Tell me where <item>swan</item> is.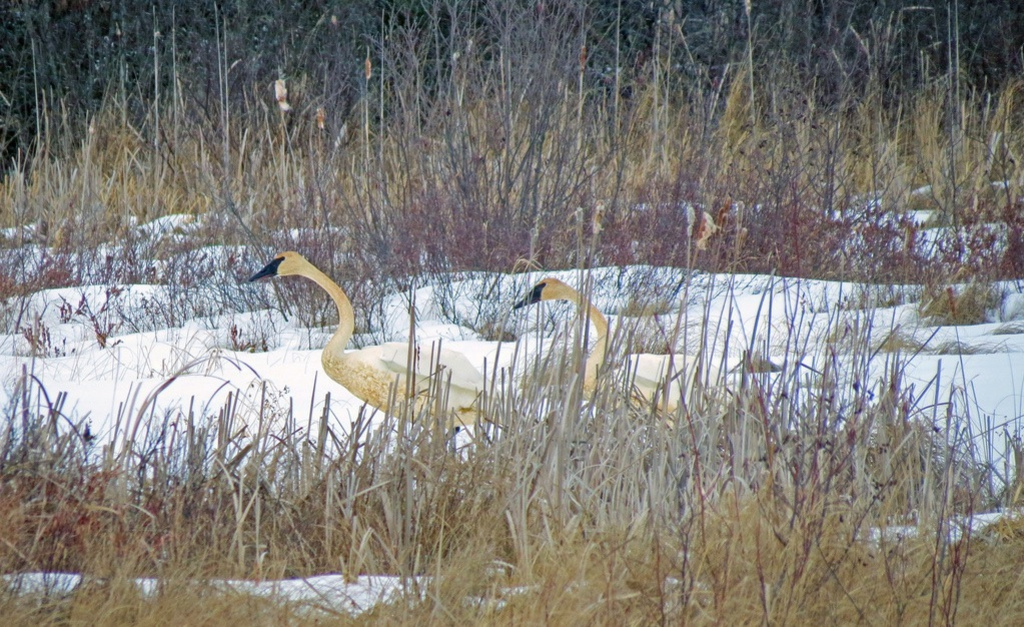
<item>swan</item> is at left=263, top=252, right=533, bottom=446.
